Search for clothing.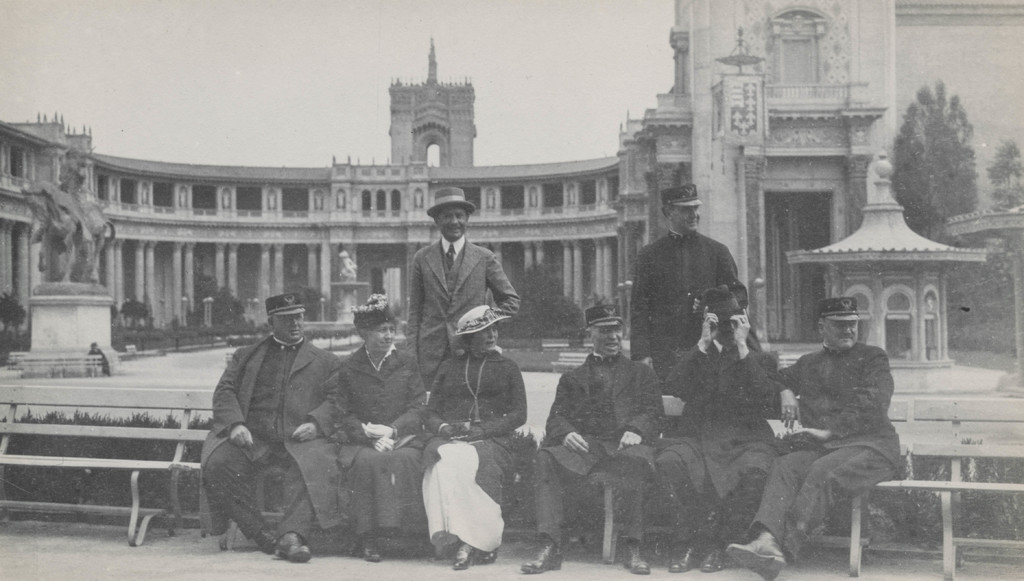
Found at <region>746, 339, 902, 564</region>.
